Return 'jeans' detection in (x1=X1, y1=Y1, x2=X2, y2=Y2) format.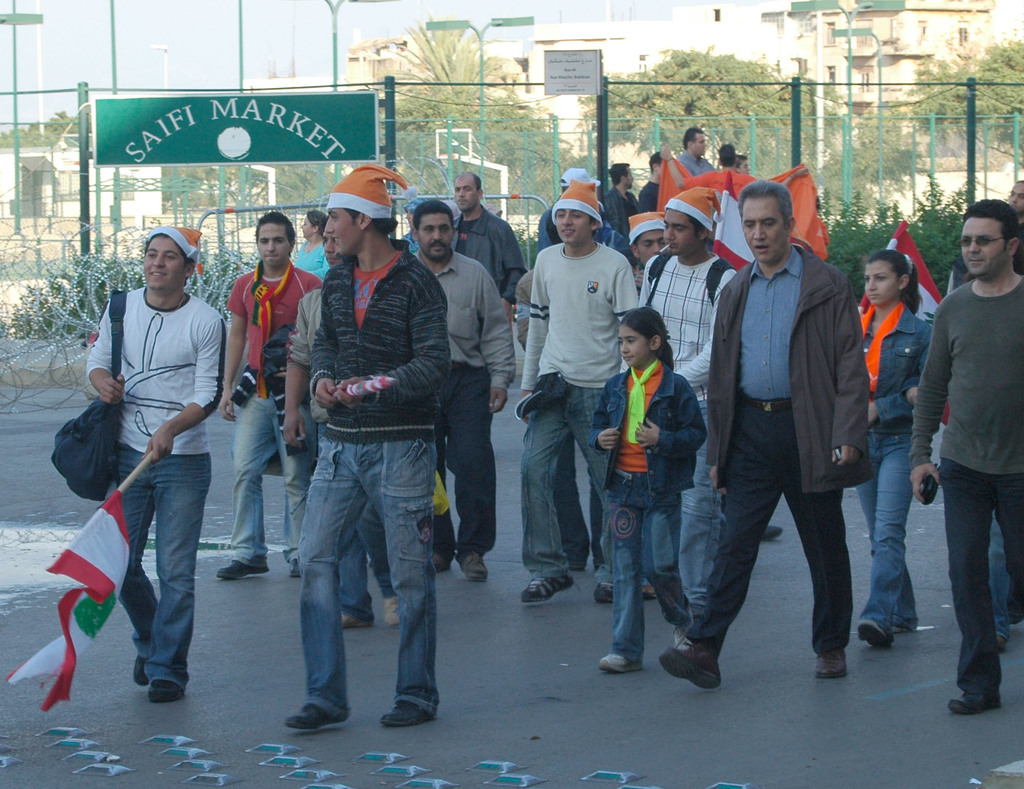
(x1=938, y1=454, x2=1023, y2=692).
